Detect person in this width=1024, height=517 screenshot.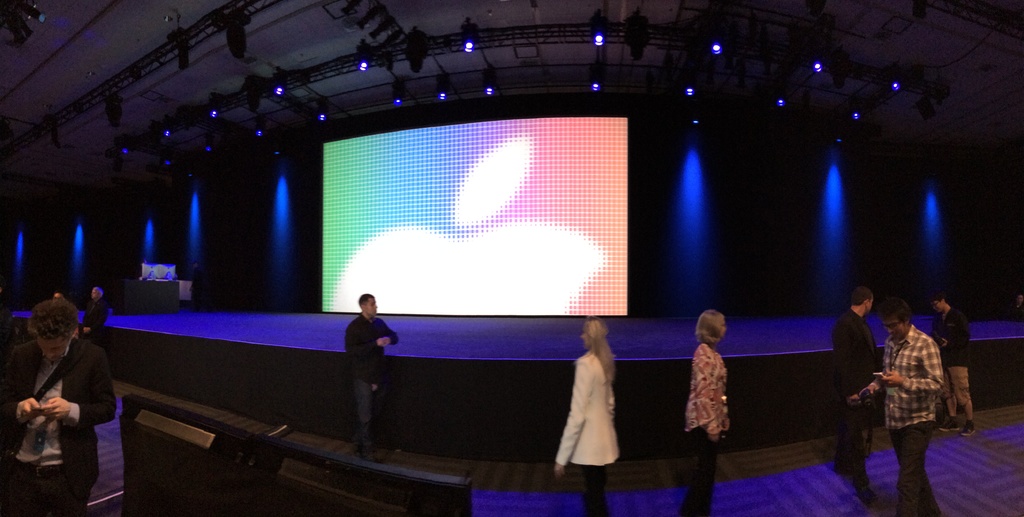
Detection: box(851, 293, 941, 516).
